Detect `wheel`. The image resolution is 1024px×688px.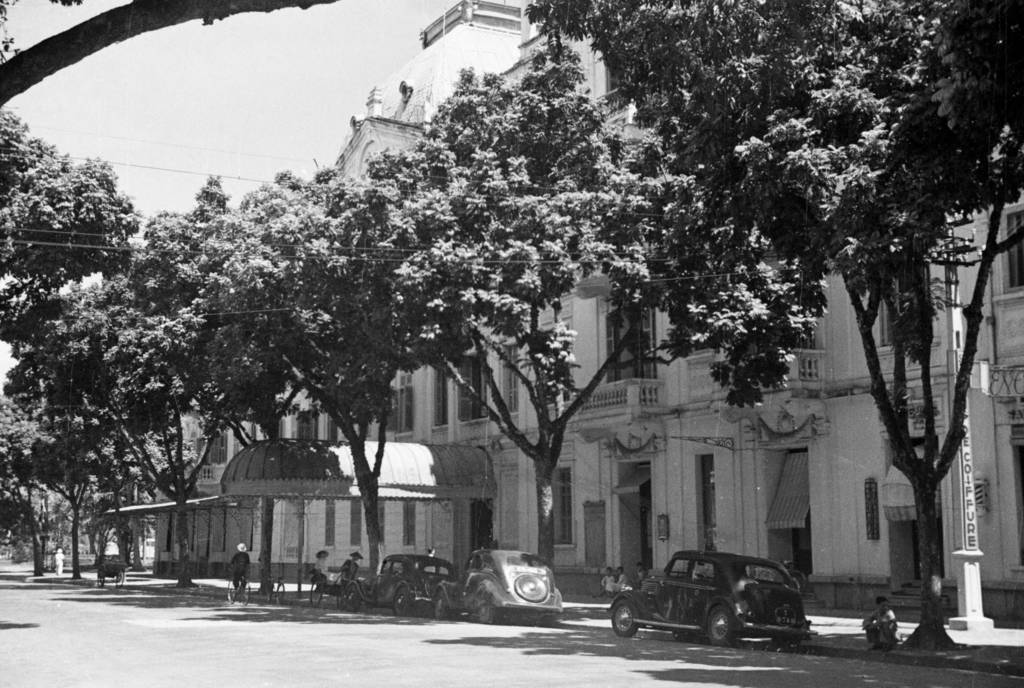
(698, 600, 737, 645).
